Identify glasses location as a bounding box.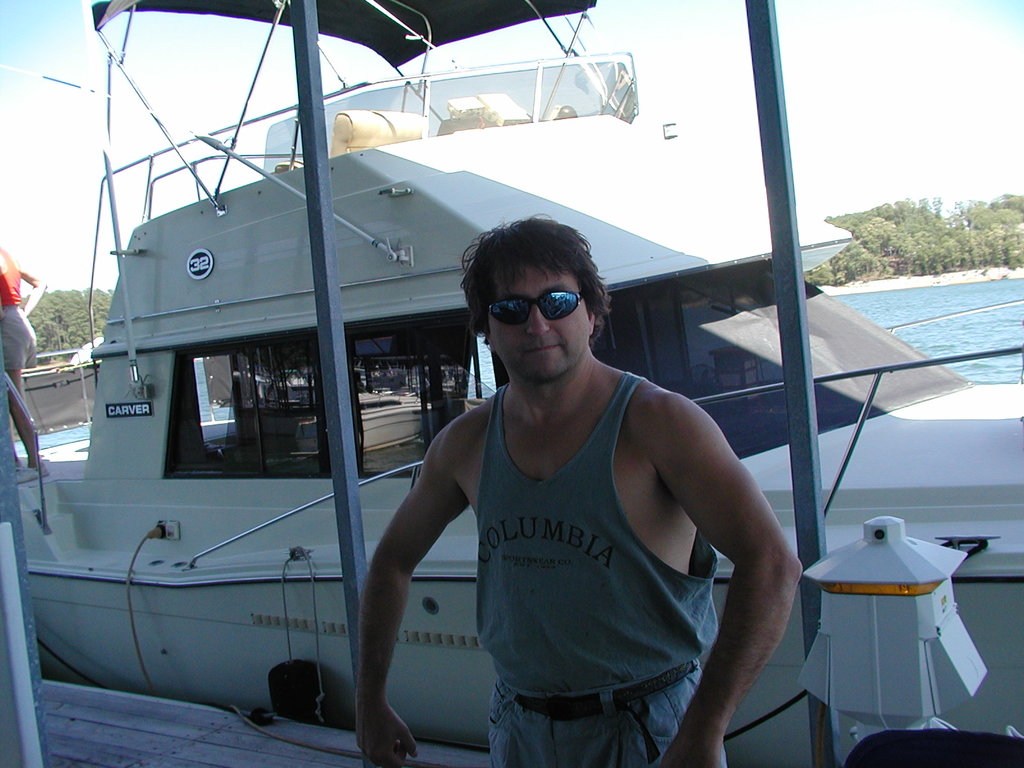
l=488, t=289, r=584, b=326.
